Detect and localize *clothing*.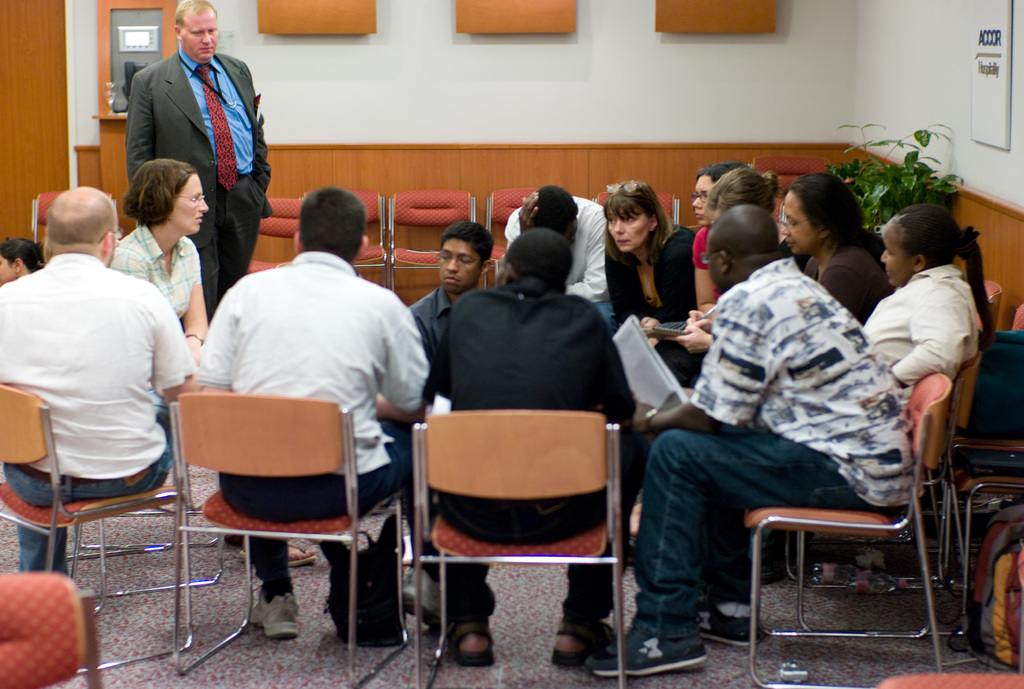
Localized at <bbox>189, 247, 429, 596</bbox>.
